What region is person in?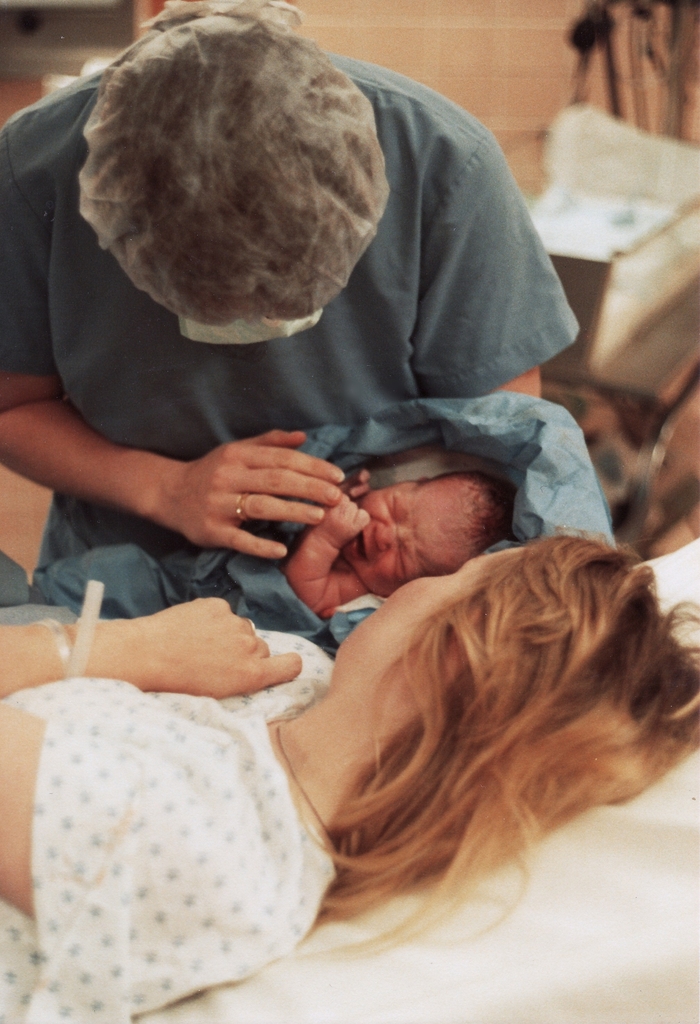
<region>0, 0, 579, 578</region>.
